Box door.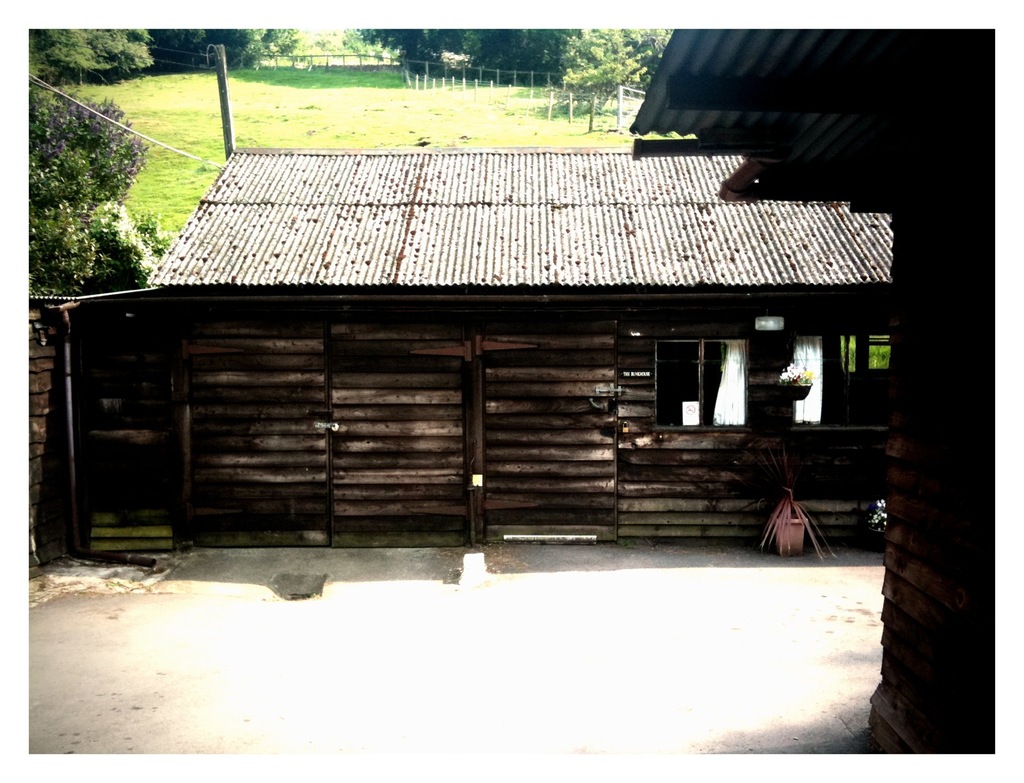
bbox=(180, 321, 472, 535).
